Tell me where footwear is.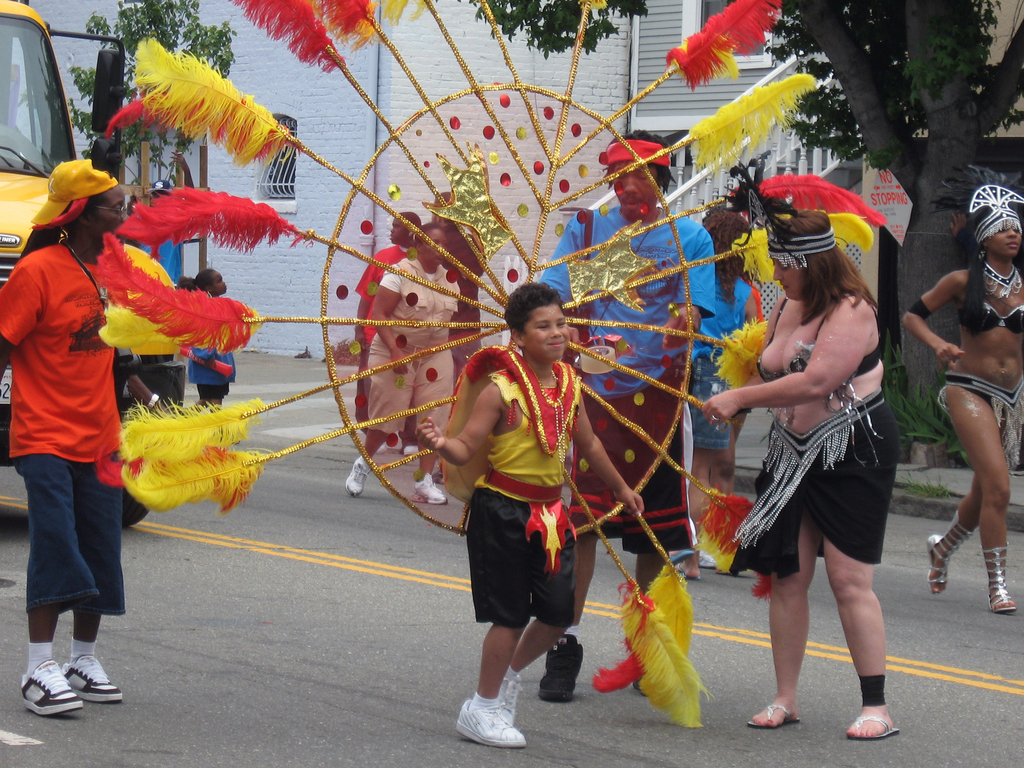
footwear is at left=849, top=709, right=898, bottom=741.
